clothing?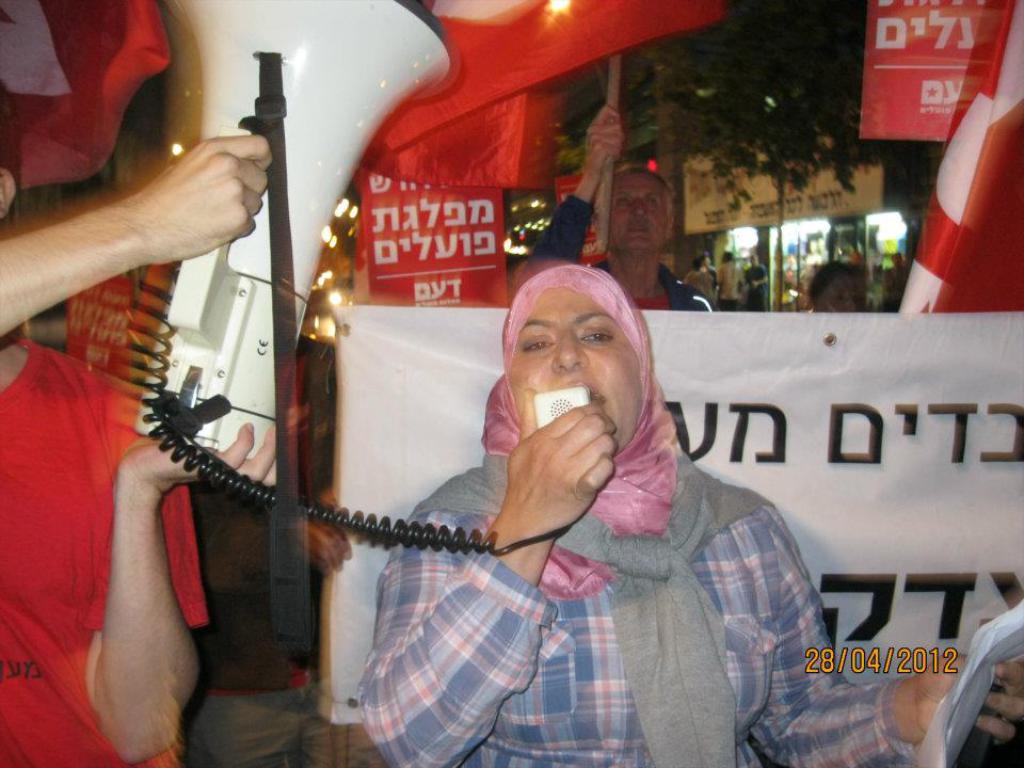
rect(703, 269, 716, 275)
